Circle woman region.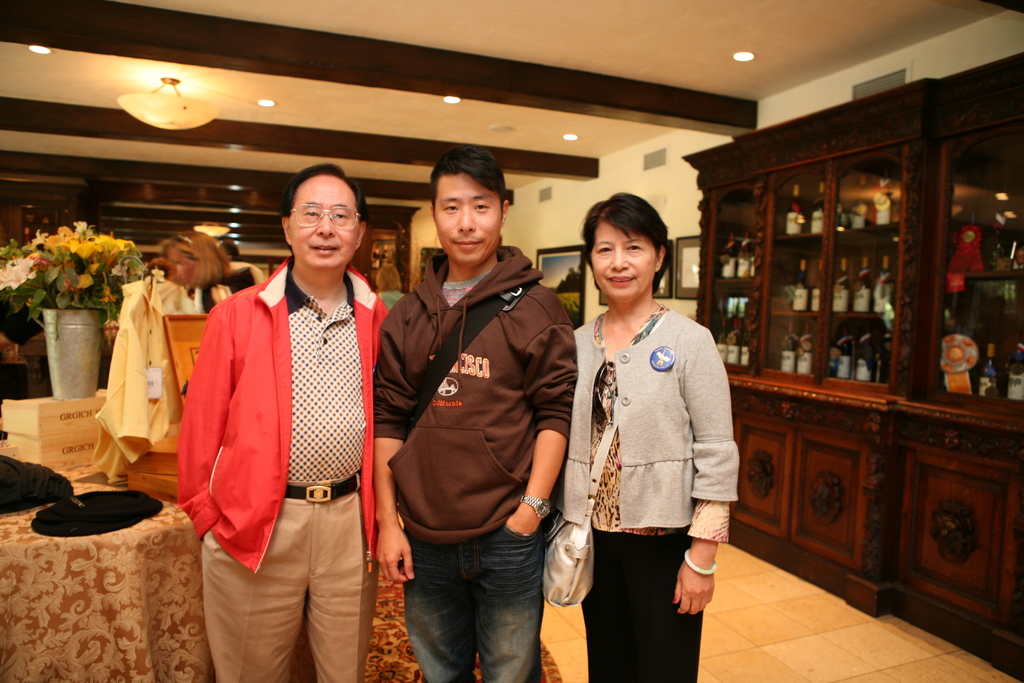
Region: (550, 203, 739, 664).
